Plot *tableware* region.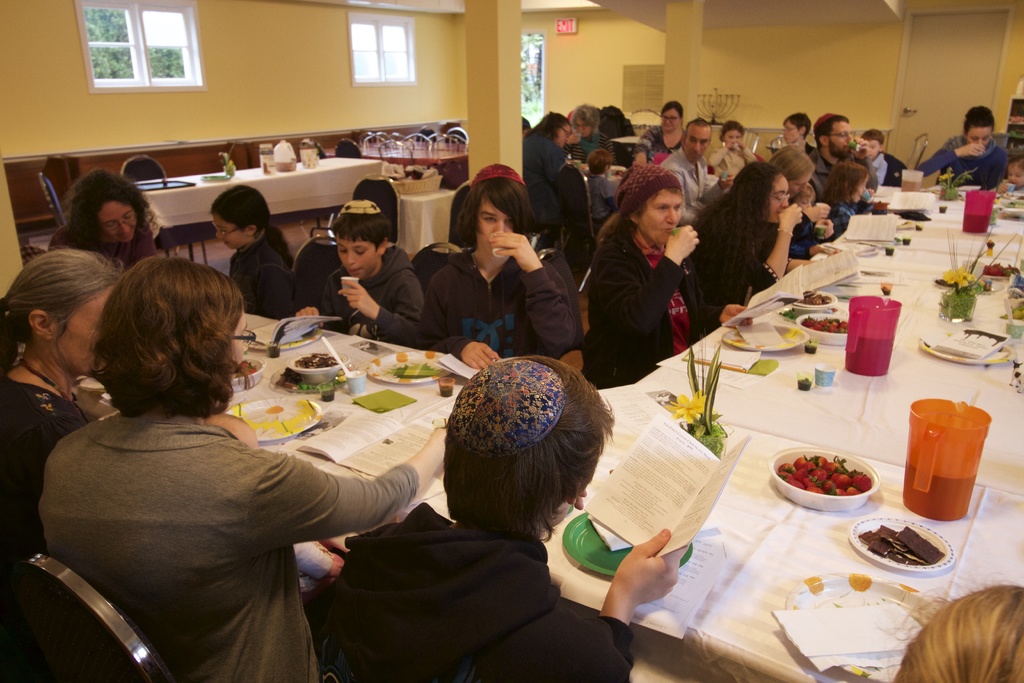
Plotted at [289, 350, 351, 384].
